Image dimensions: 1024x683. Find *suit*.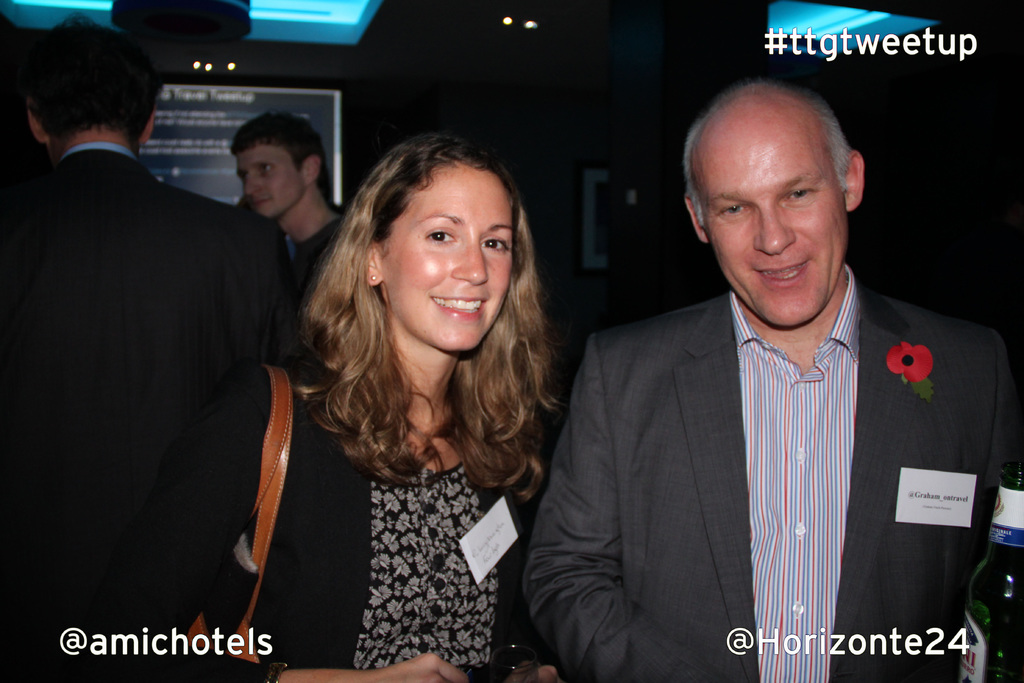
536:172:1000:678.
